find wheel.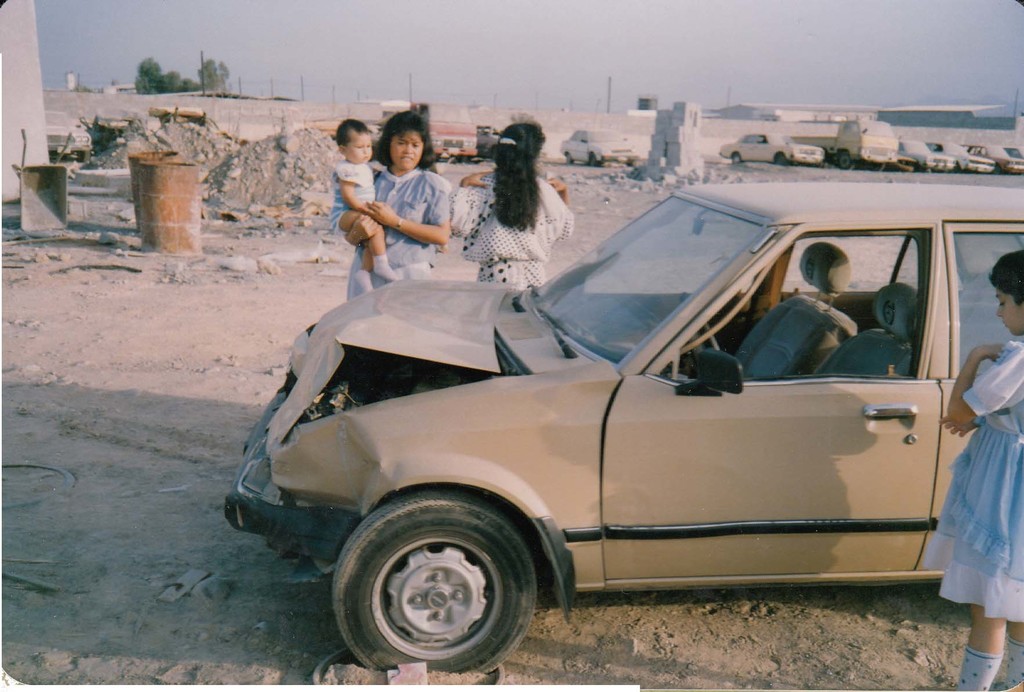
{"left": 731, "top": 154, "right": 741, "bottom": 164}.
